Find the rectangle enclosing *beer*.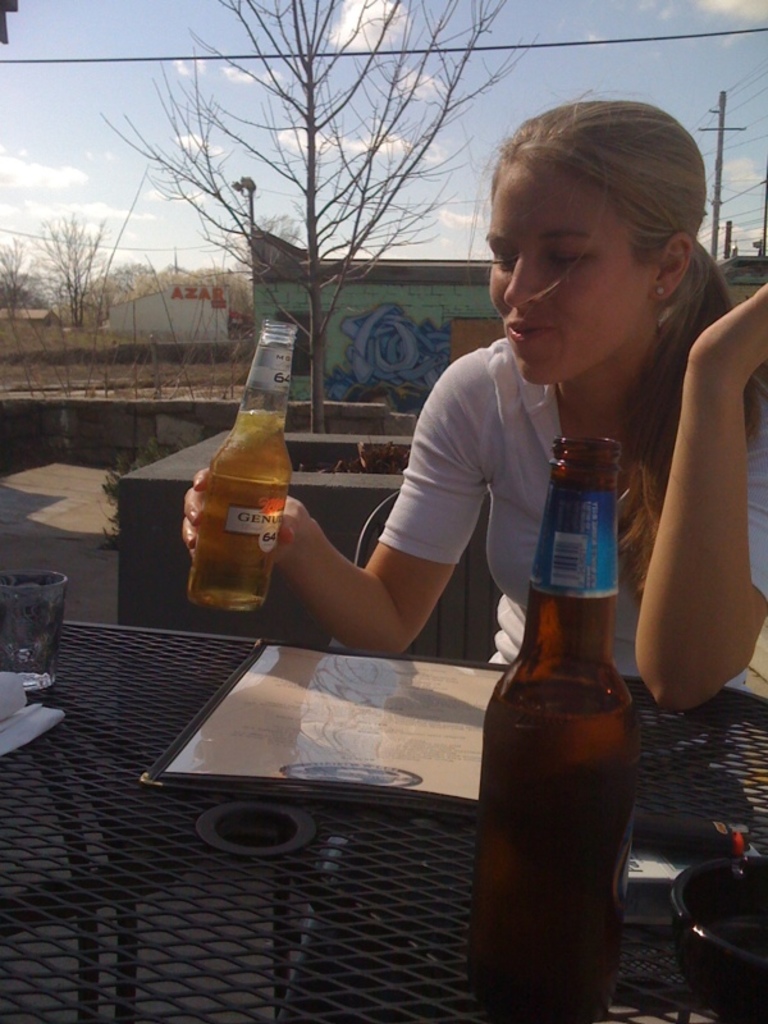
[184, 403, 283, 613].
